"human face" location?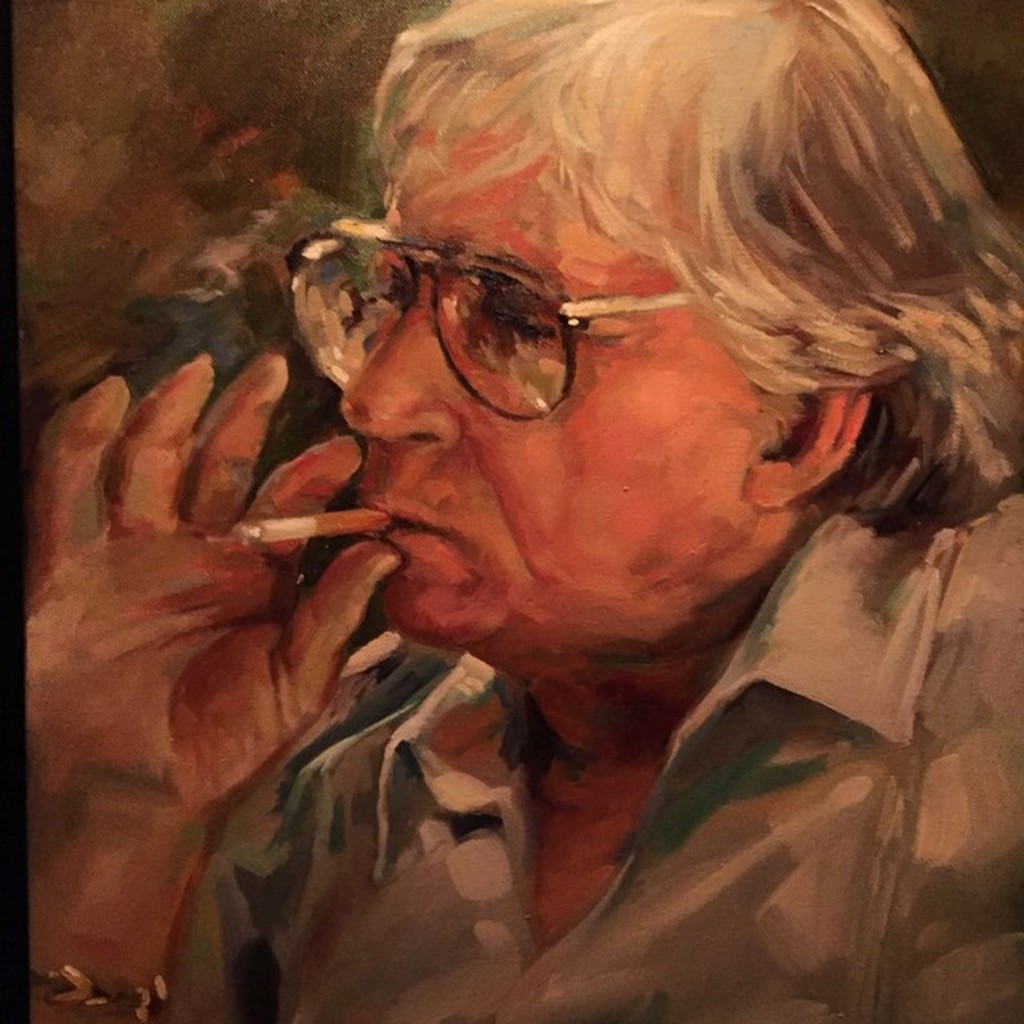
<box>339,123,800,685</box>
